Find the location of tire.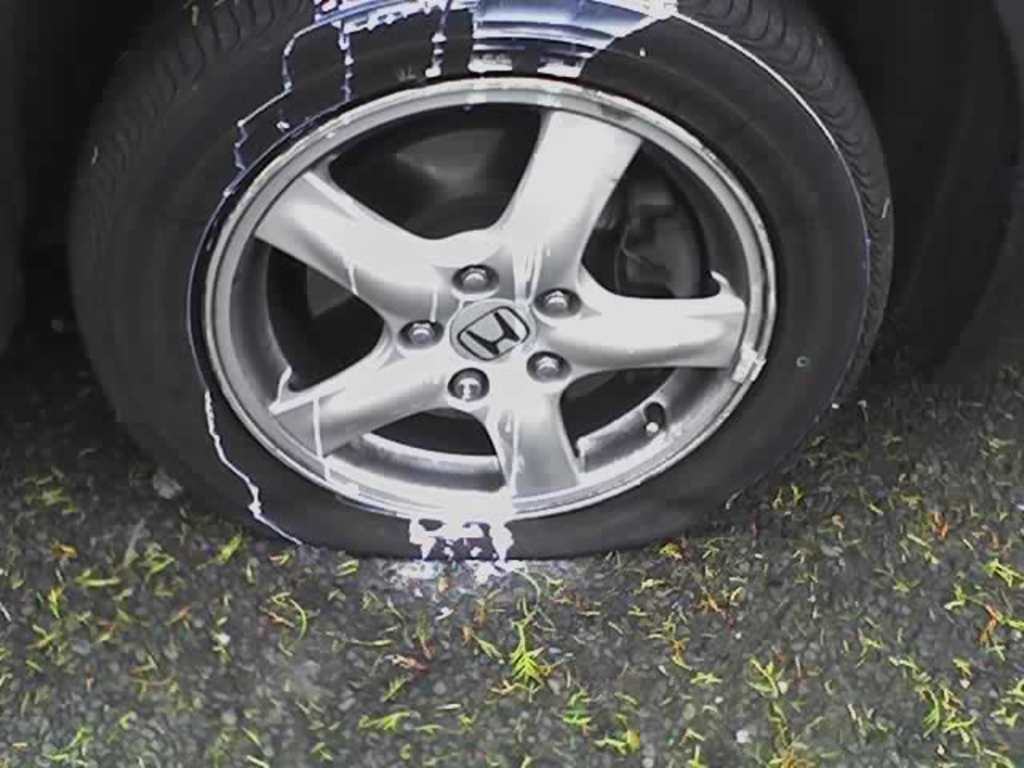
Location: [104, 3, 856, 584].
